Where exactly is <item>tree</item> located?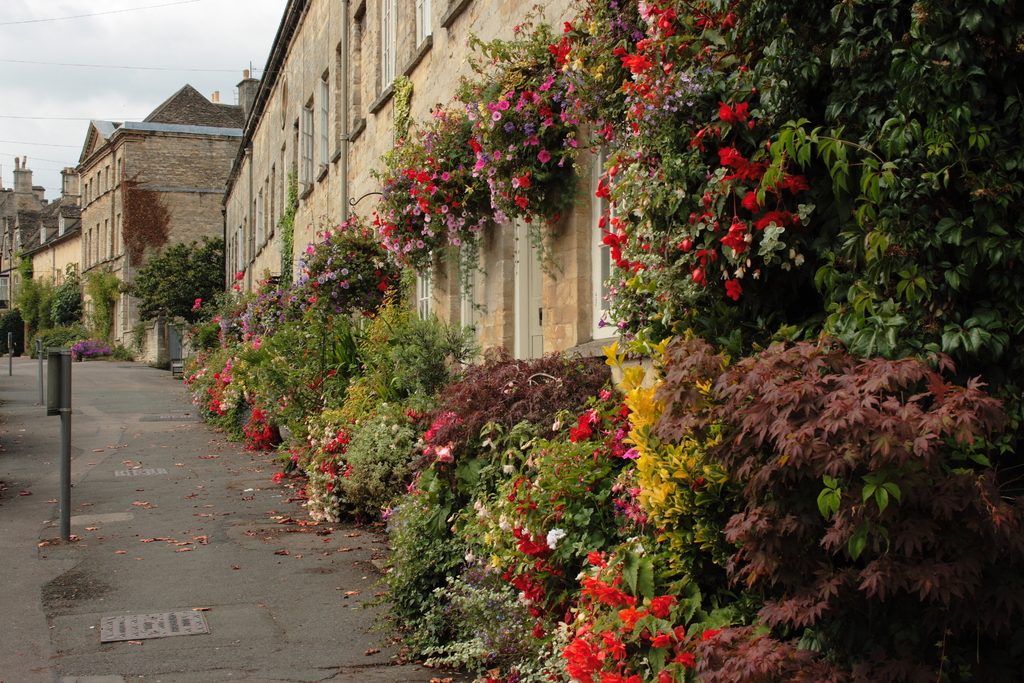
Its bounding box is <box>13,253,44,337</box>.
